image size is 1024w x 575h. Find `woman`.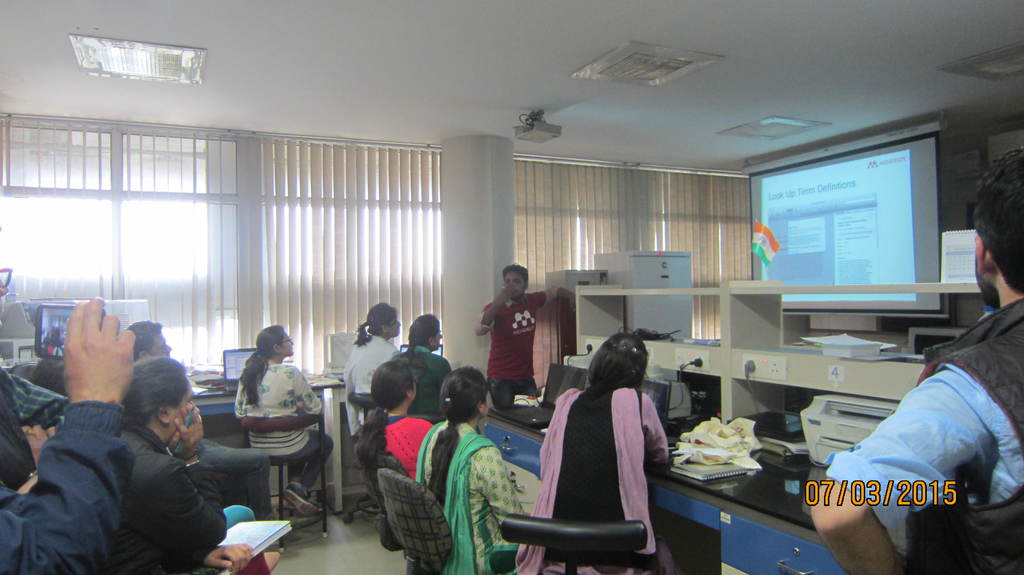
[x1=516, y1=325, x2=667, y2=574].
